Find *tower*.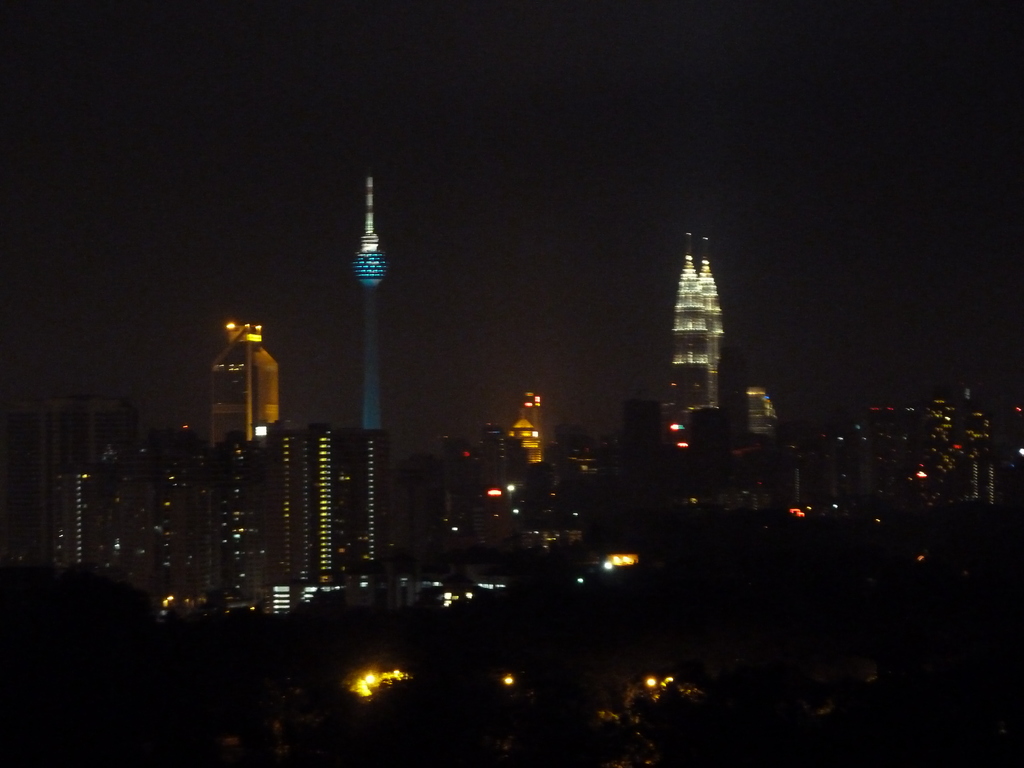
locate(670, 233, 706, 412).
